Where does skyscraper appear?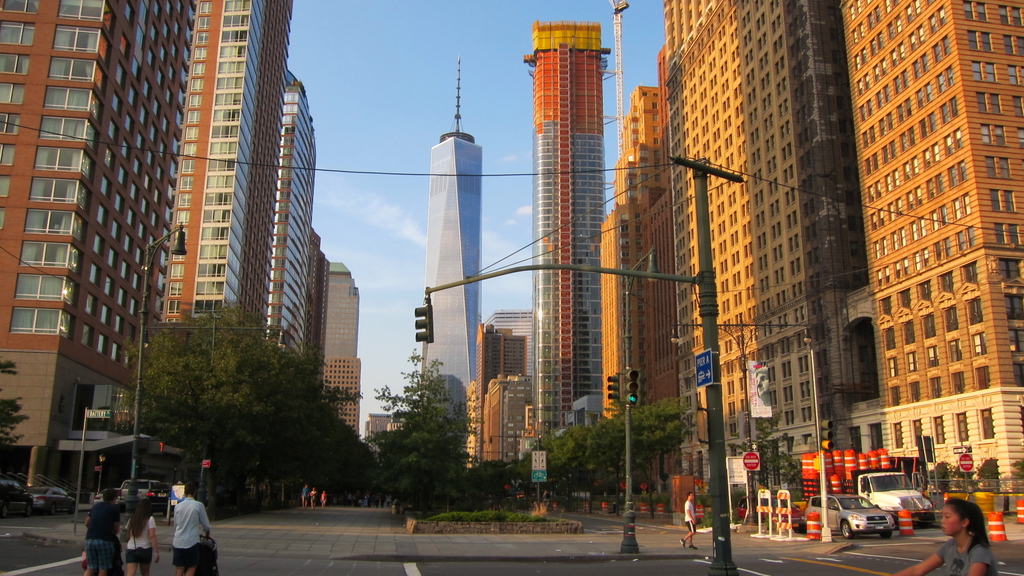
Appears at locate(663, 0, 1023, 520).
